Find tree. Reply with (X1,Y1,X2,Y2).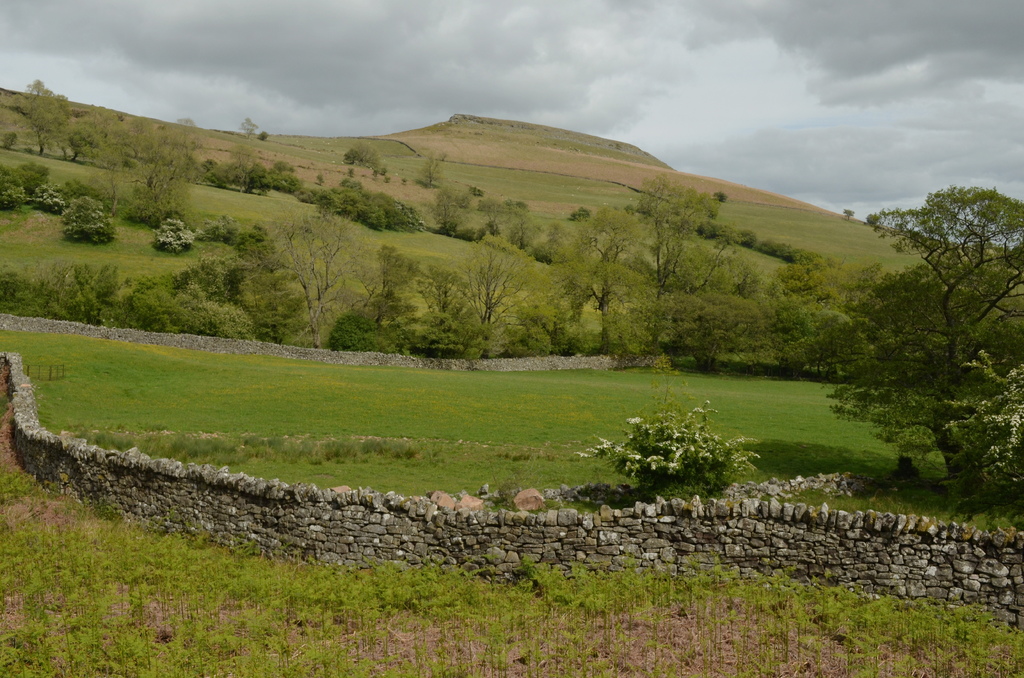
(199,161,271,197).
